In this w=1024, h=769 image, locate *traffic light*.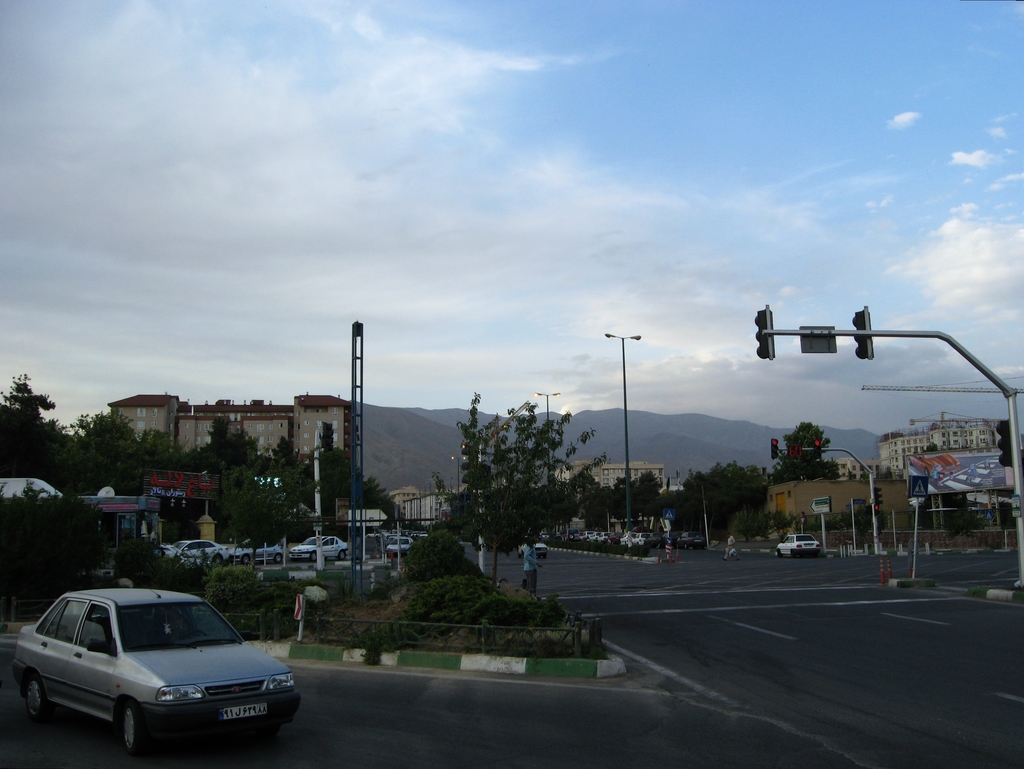
Bounding box: region(320, 421, 332, 456).
